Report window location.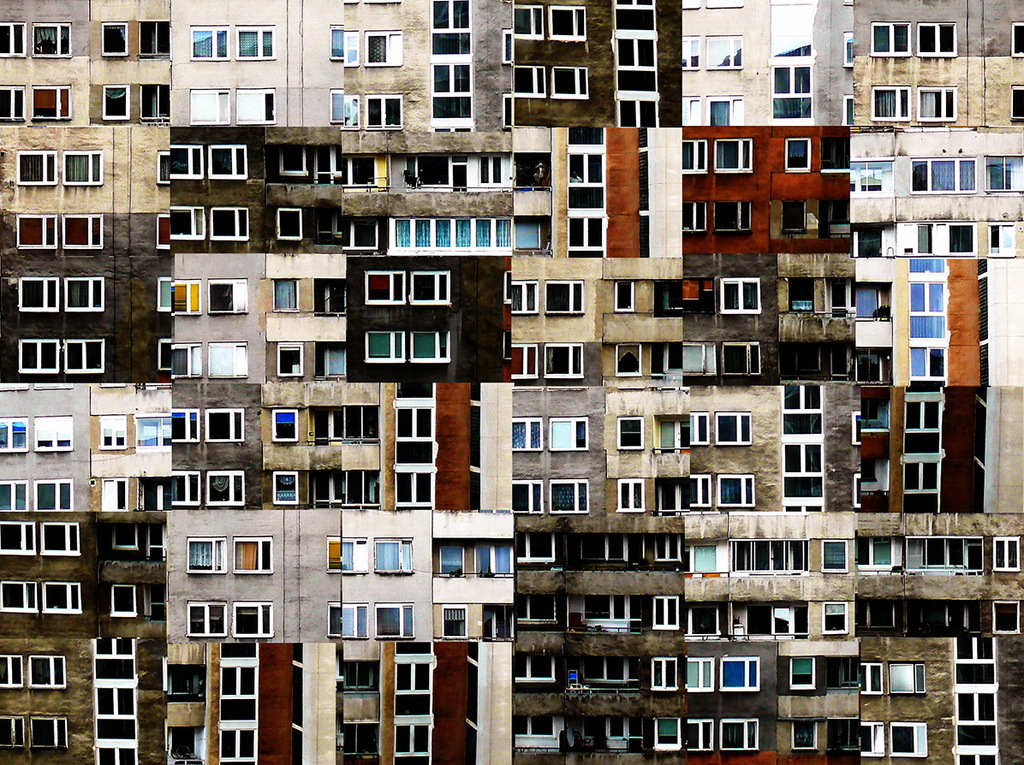
Report: 159, 666, 203, 703.
